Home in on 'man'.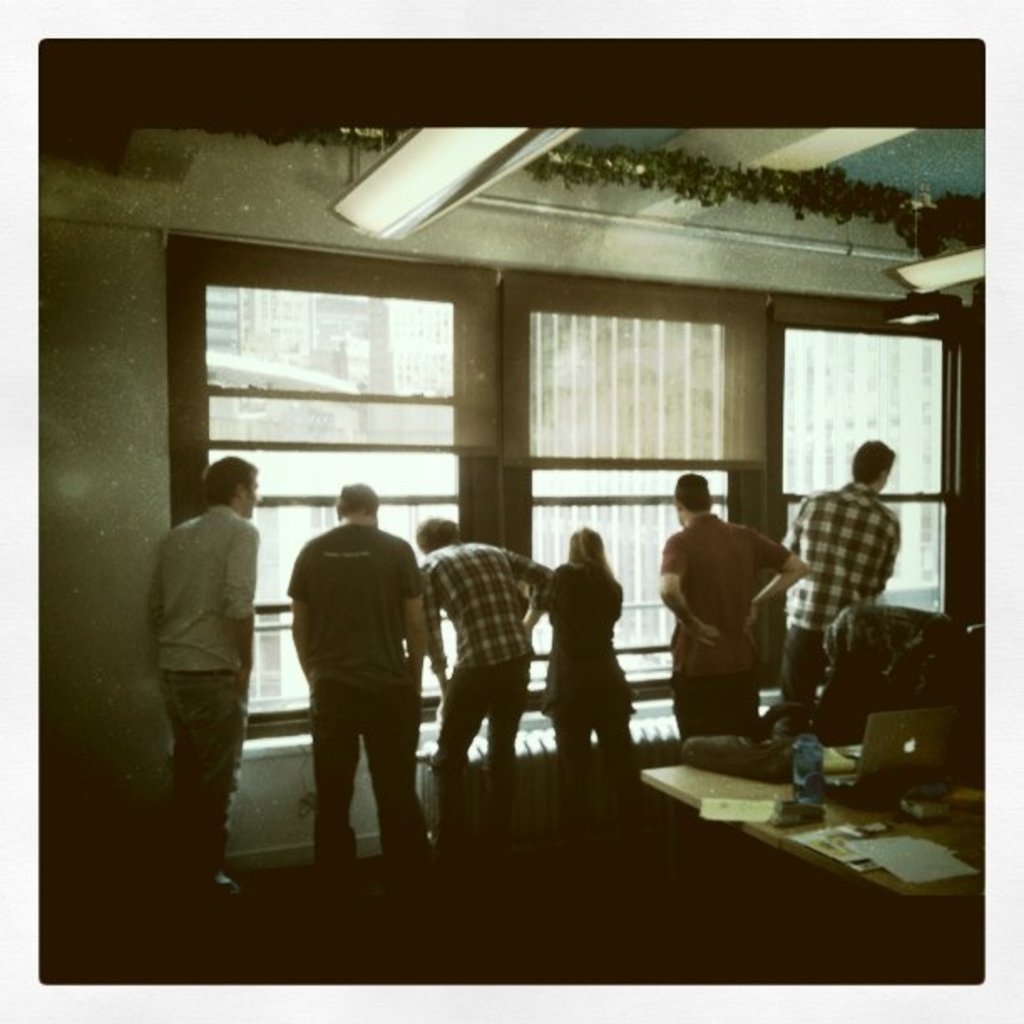
Homed in at box=[415, 514, 557, 852].
